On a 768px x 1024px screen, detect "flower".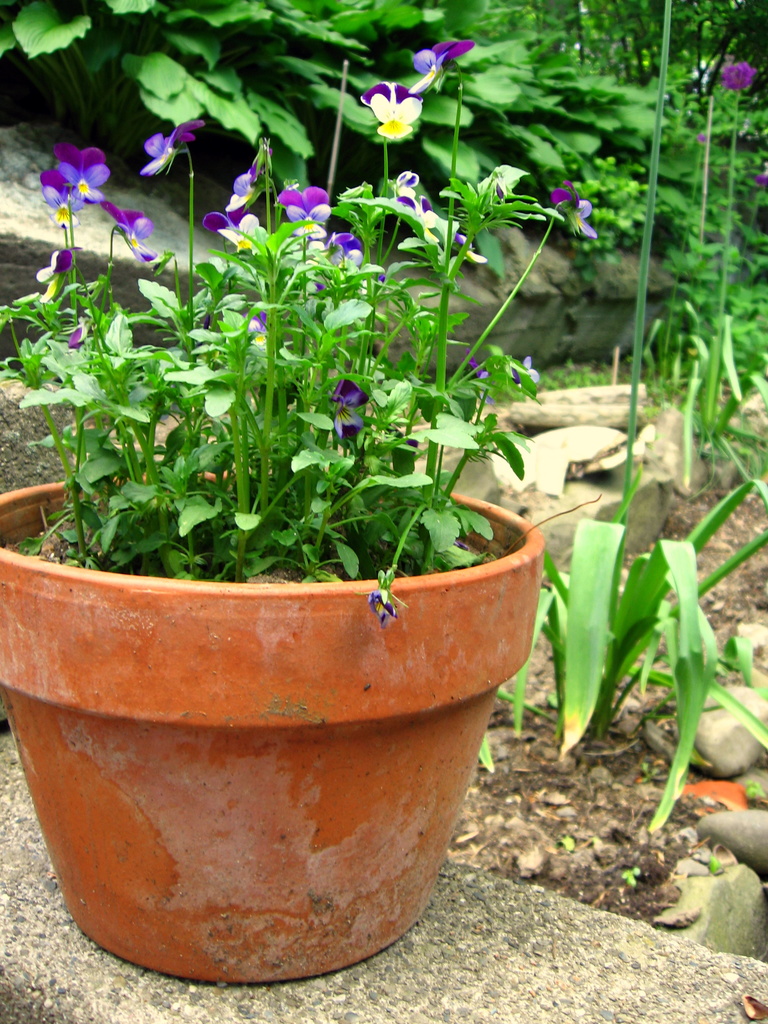
(x1=394, y1=186, x2=476, y2=256).
